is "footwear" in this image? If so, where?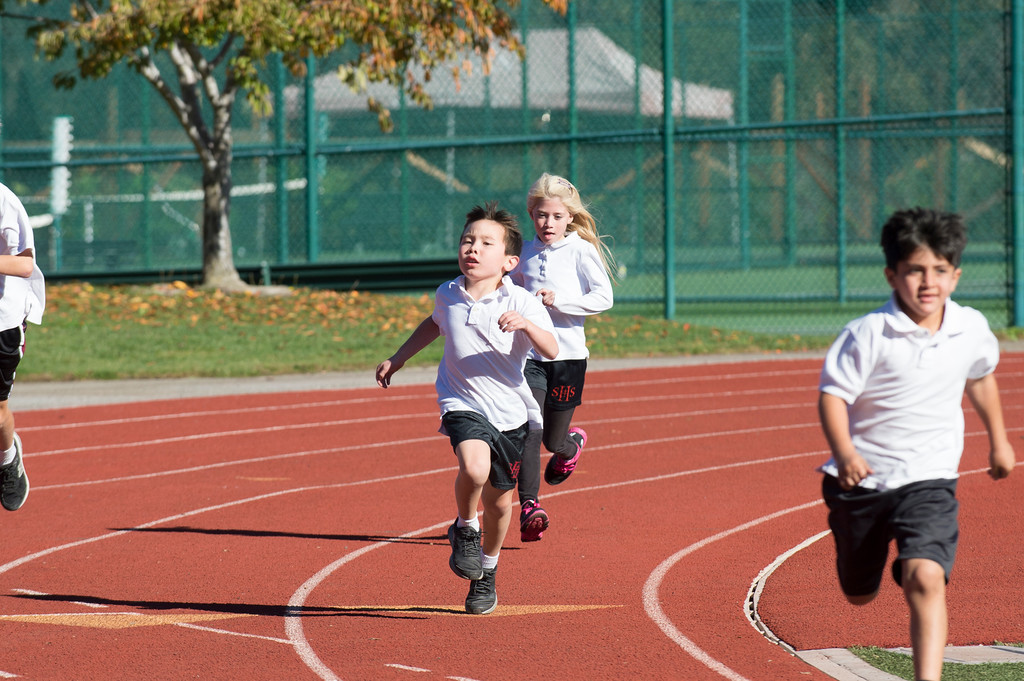
Yes, at 543/427/586/489.
